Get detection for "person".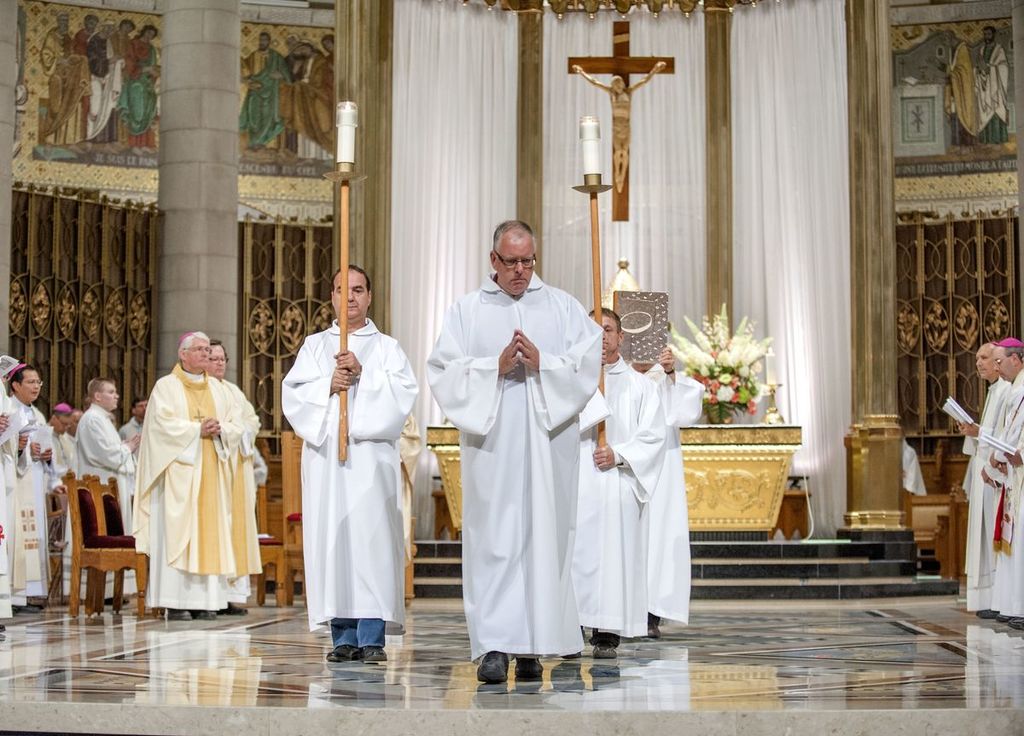
Detection: crop(963, 345, 1009, 615).
